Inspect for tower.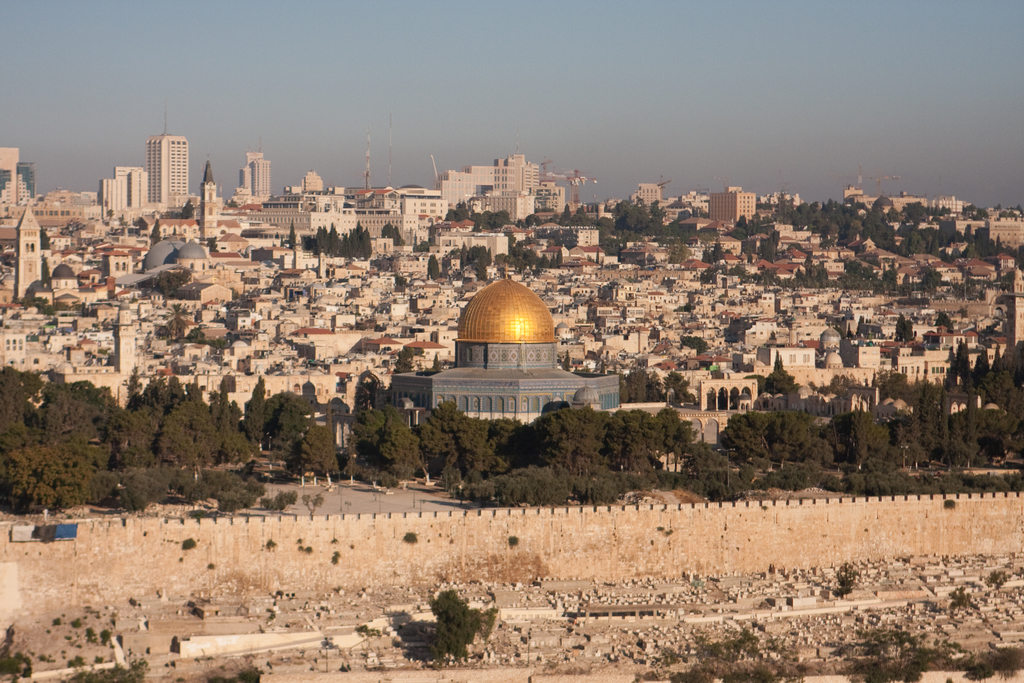
Inspection: select_region(98, 164, 153, 224).
